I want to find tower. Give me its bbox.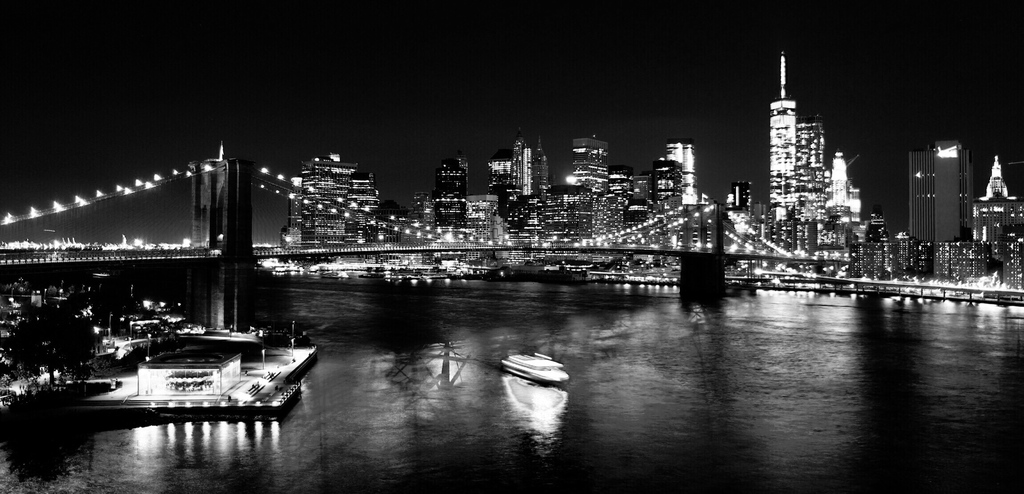
region(913, 142, 966, 268).
